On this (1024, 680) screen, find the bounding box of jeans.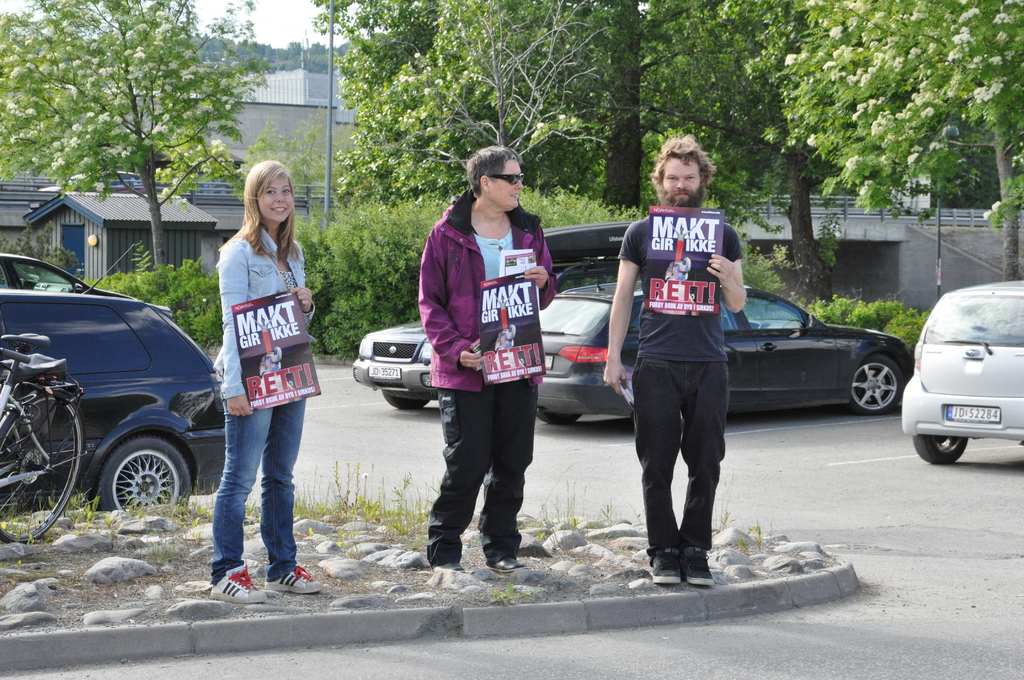
Bounding box: box(635, 353, 725, 549).
